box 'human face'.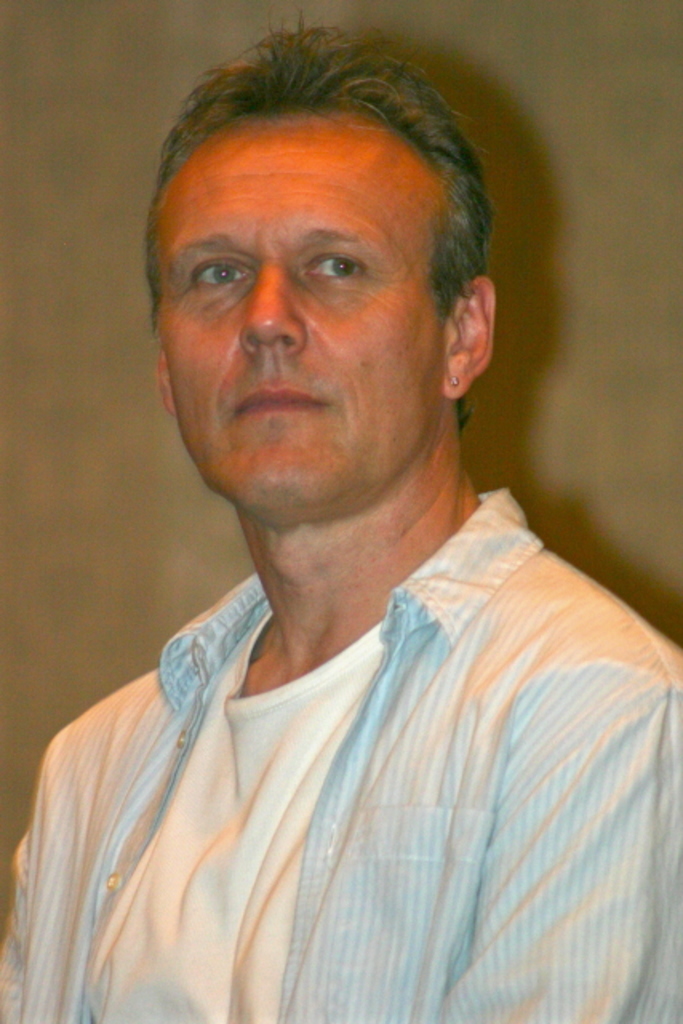
[155, 120, 438, 517].
